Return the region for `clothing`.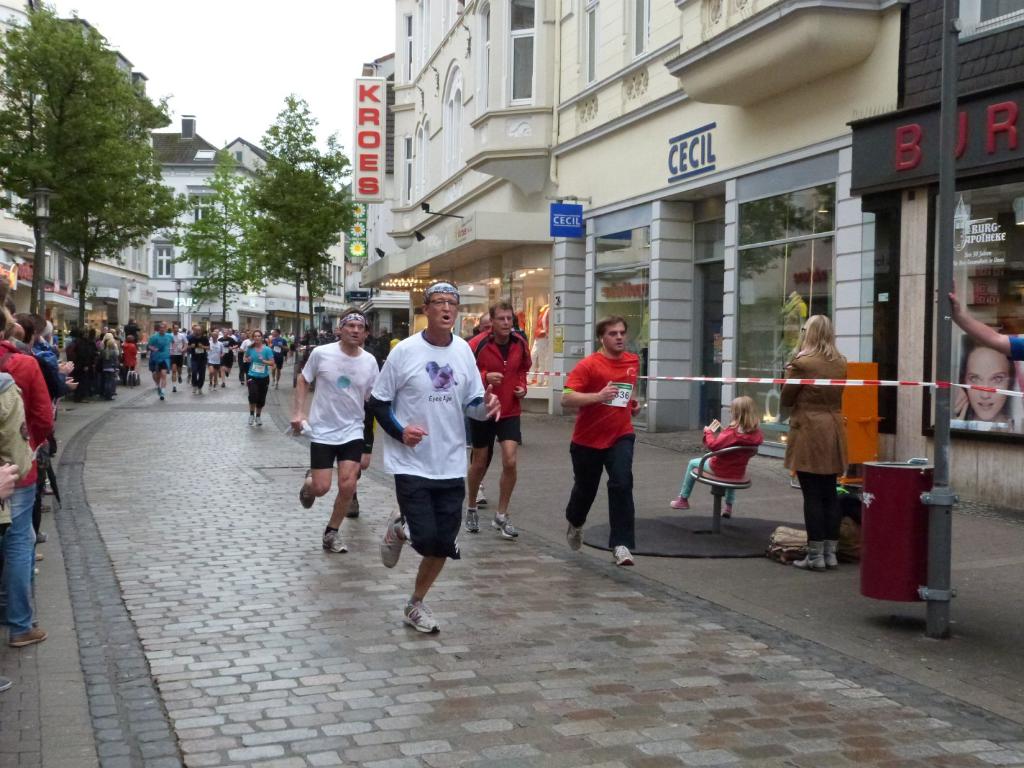
region(89, 354, 102, 388).
